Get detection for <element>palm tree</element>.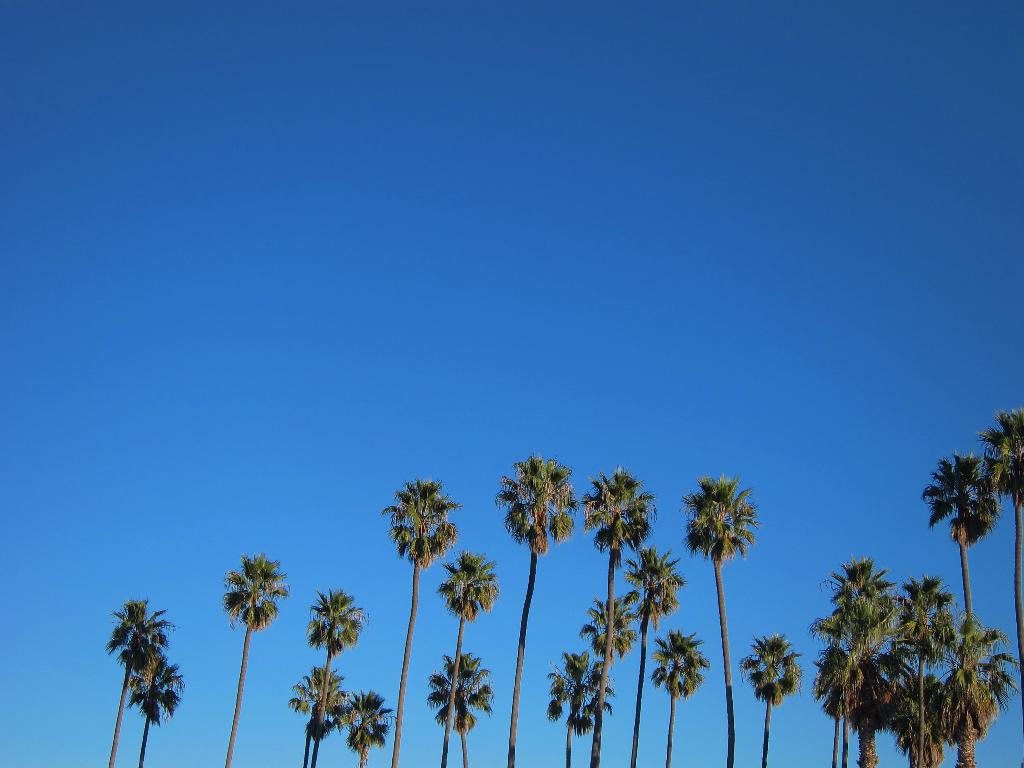
Detection: [x1=924, y1=470, x2=996, y2=735].
